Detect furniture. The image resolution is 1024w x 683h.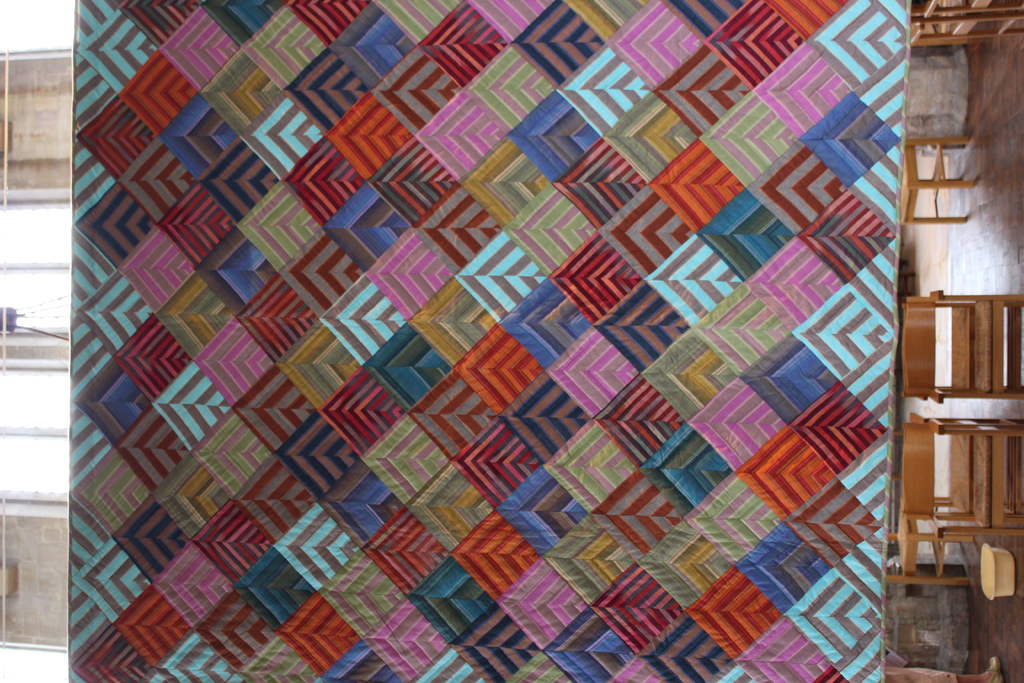
bbox=[899, 289, 1023, 399].
